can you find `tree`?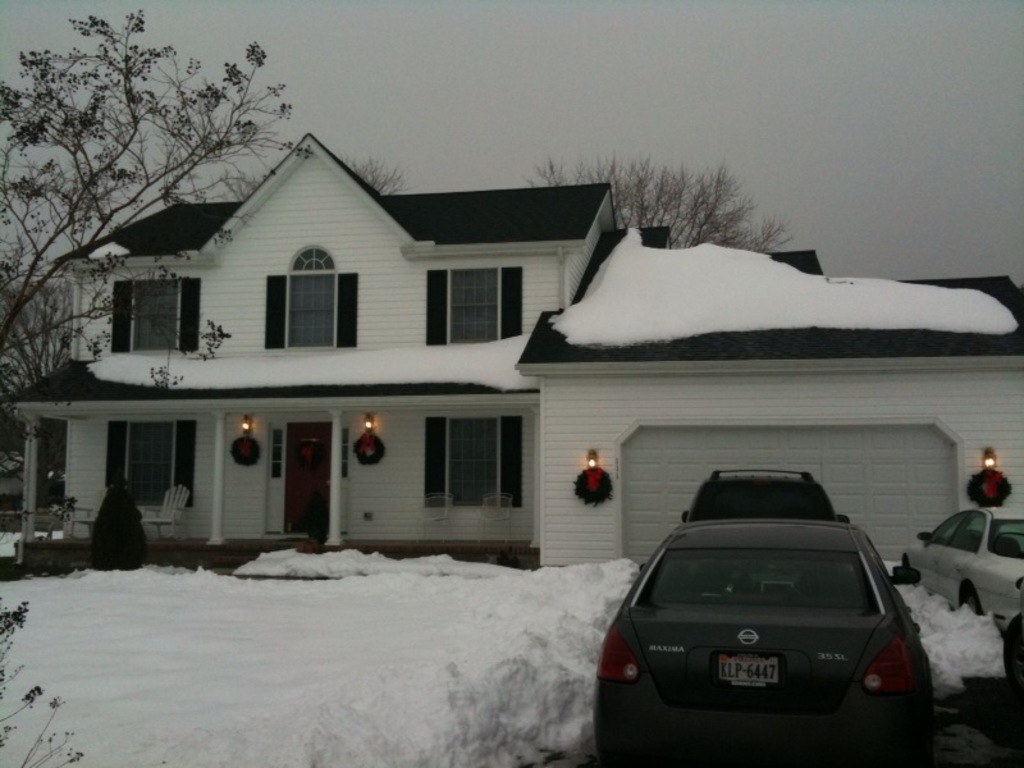
Yes, bounding box: (520,159,792,252).
